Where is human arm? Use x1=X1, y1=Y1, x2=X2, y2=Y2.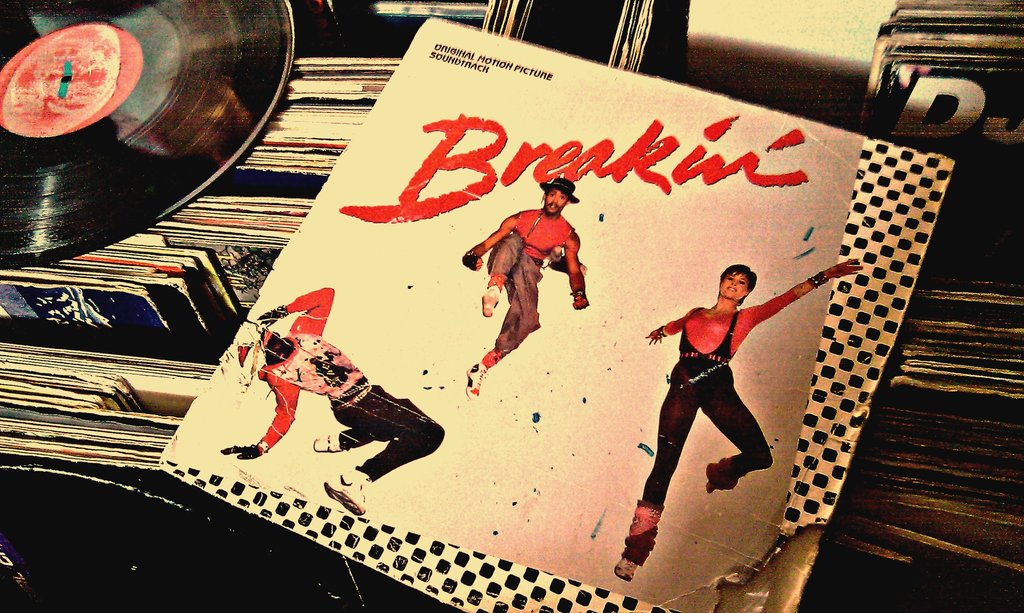
x1=214, y1=378, x2=307, y2=464.
